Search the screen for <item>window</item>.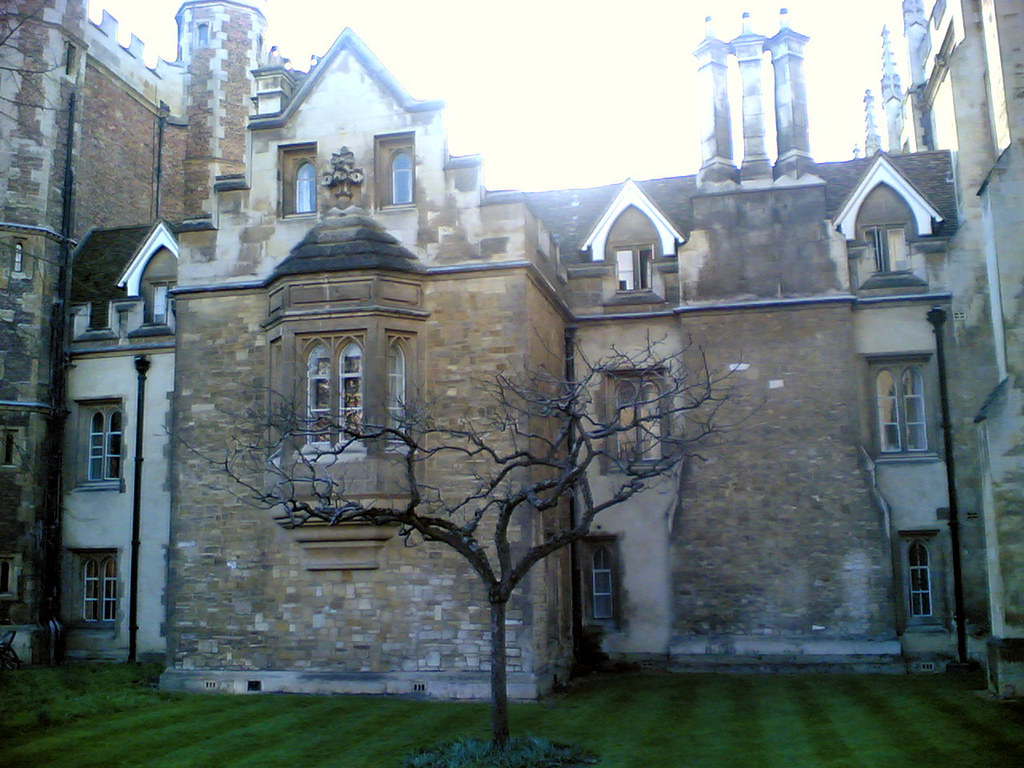
Found at <region>79, 399, 135, 489</region>.
